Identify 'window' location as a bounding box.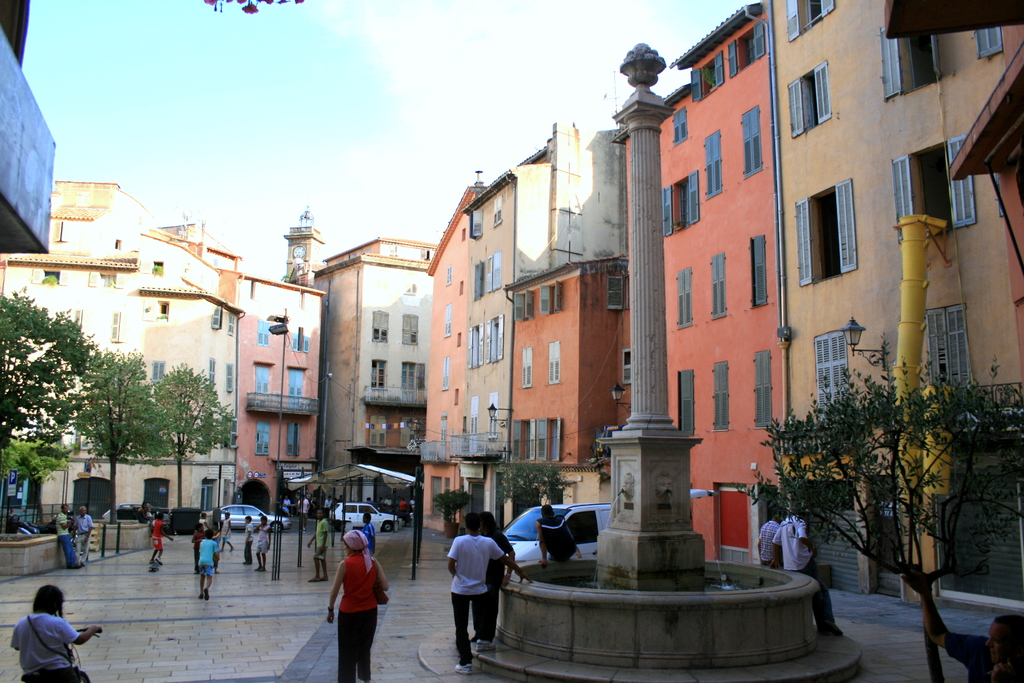
[520,345,531,386].
